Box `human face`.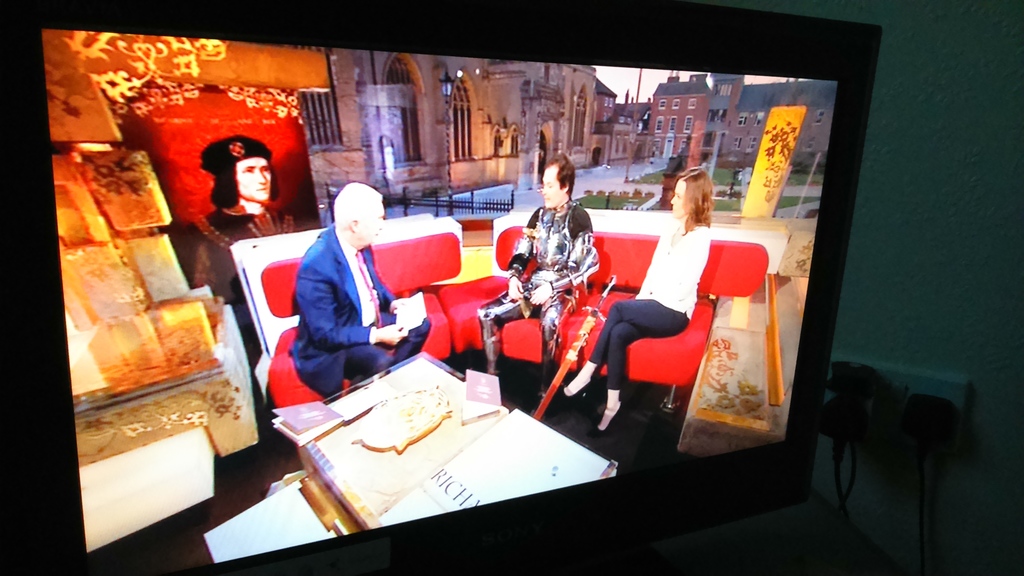
BBox(542, 169, 562, 205).
